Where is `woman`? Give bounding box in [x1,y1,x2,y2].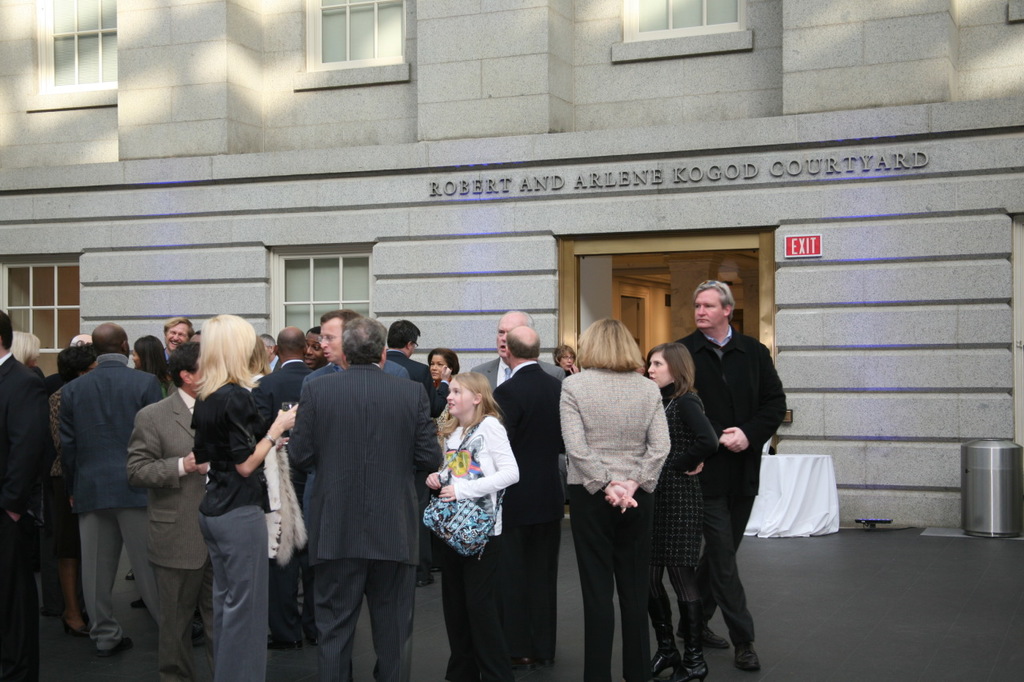
[426,349,466,400].
